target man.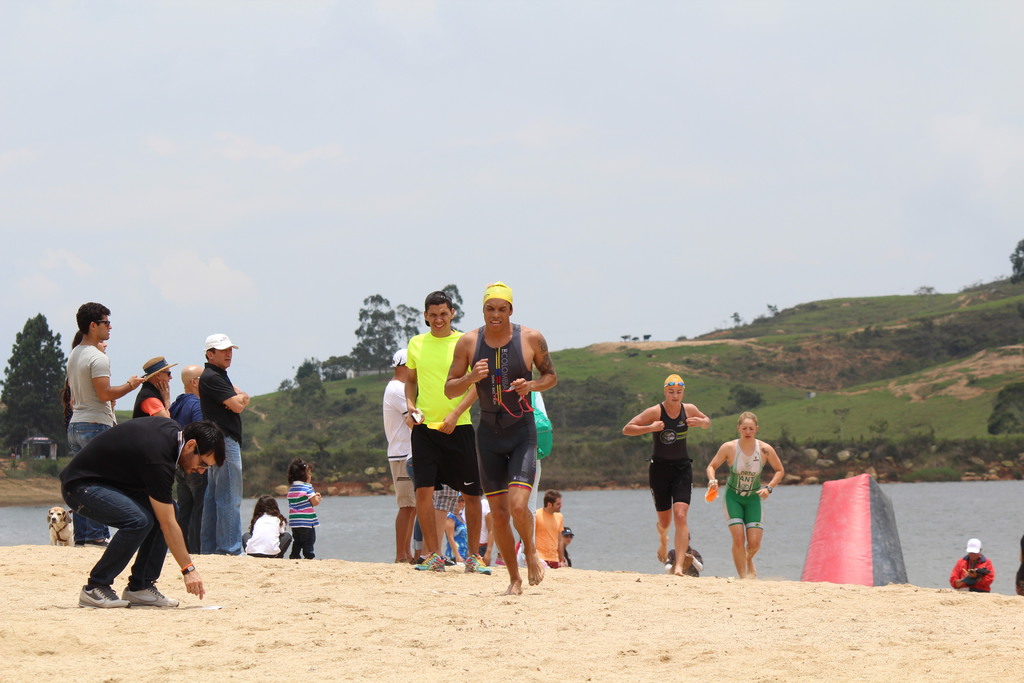
Target region: 529 488 574 566.
